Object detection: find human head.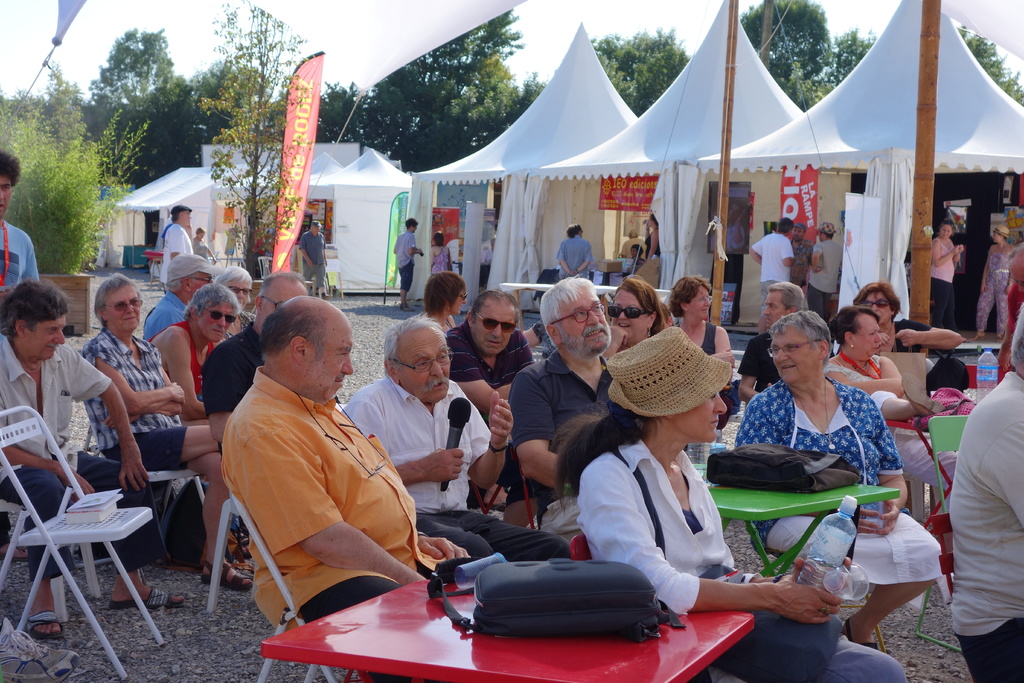
Rect(431, 231, 447, 248).
